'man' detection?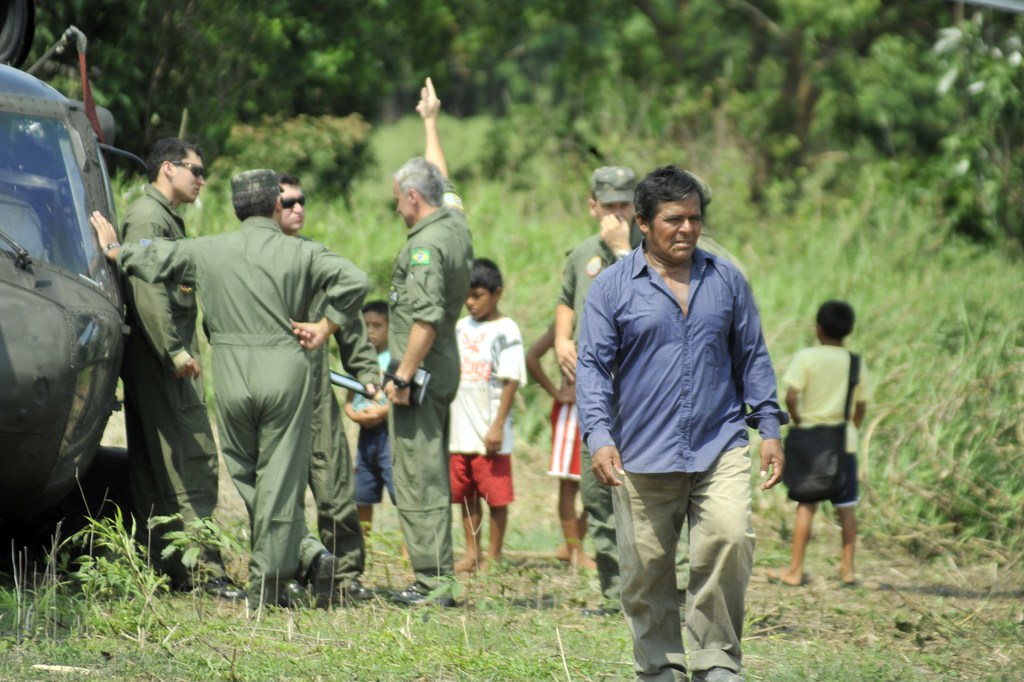
<region>548, 162, 646, 615</region>
